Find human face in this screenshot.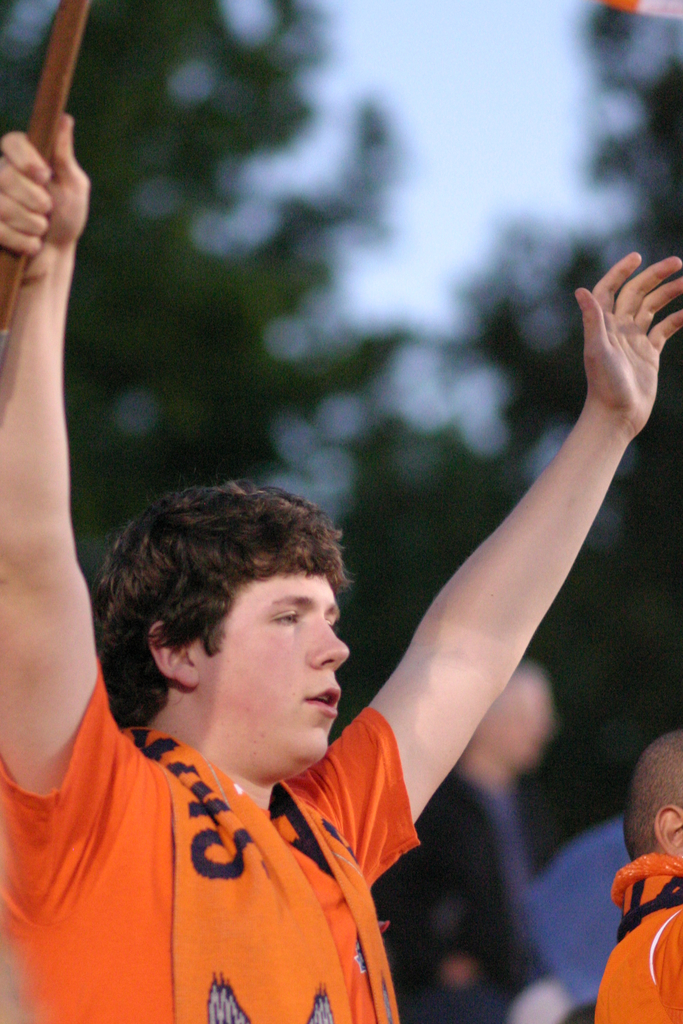
The bounding box for human face is {"x1": 193, "y1": 554, "x2": 350, "y2": 764}.
